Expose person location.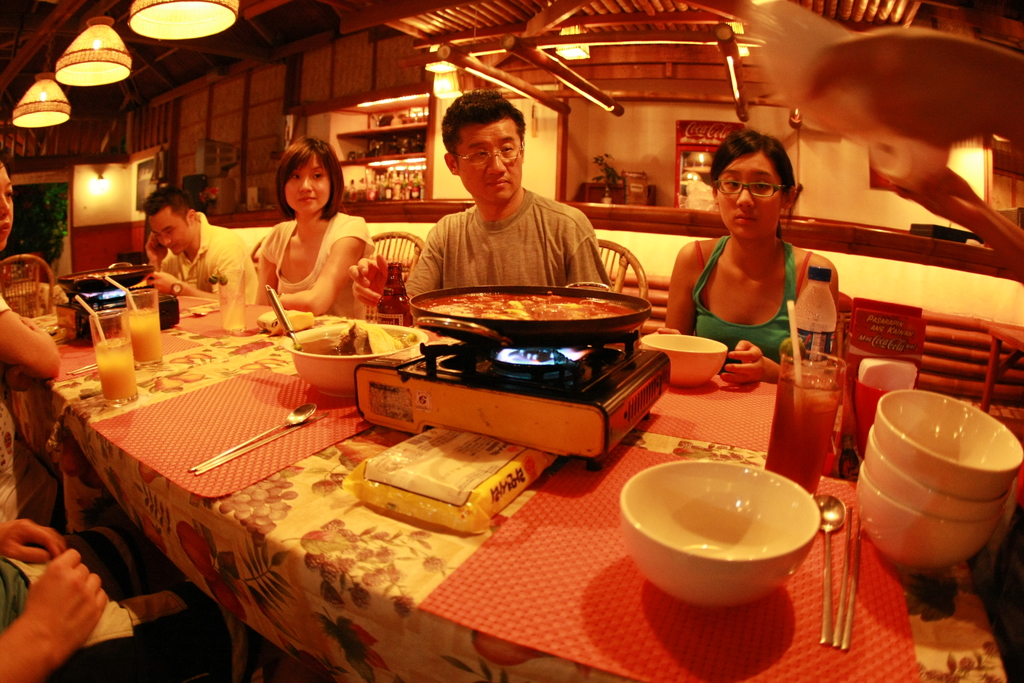
Exposed at box(0, 155, 56, 532).
